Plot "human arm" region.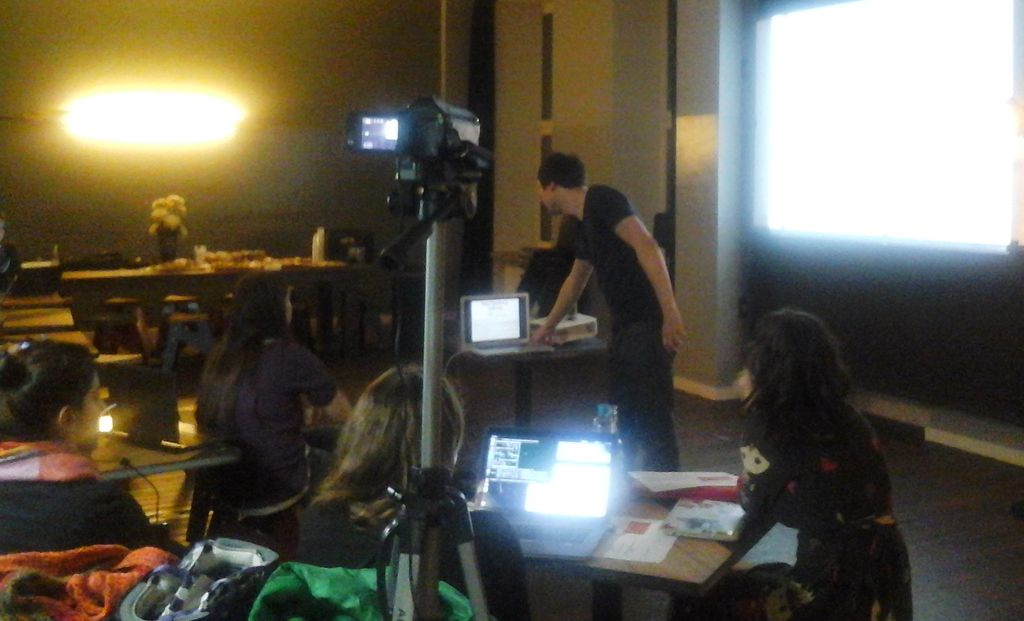
Plotted at (622,209,679,348).
